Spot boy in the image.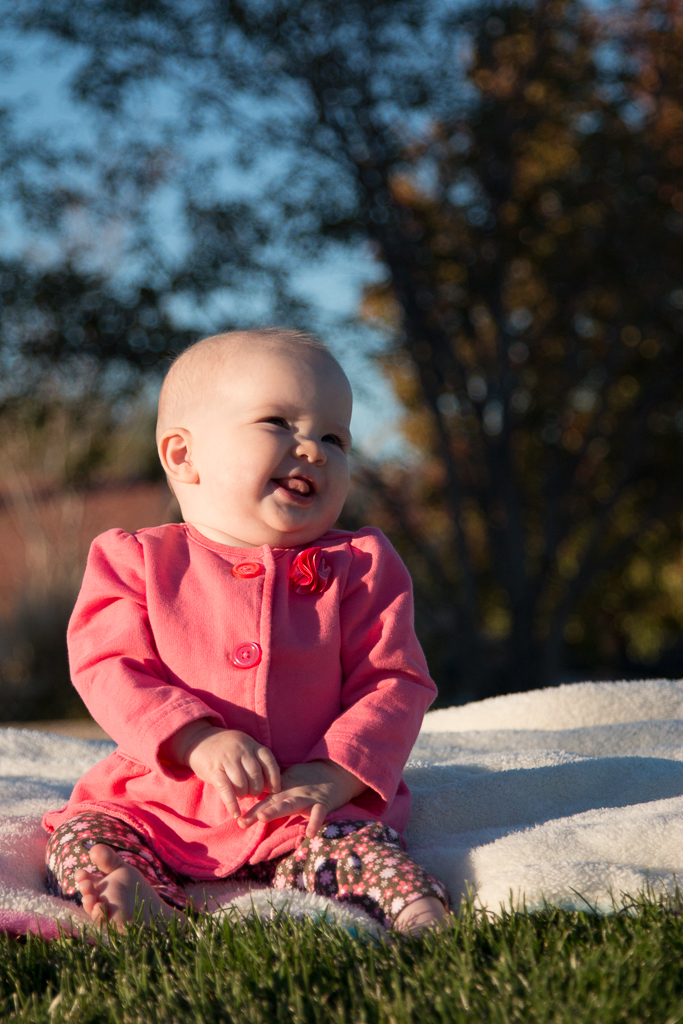
boy found at [left=64, top=310, right=447, bottom=959].
